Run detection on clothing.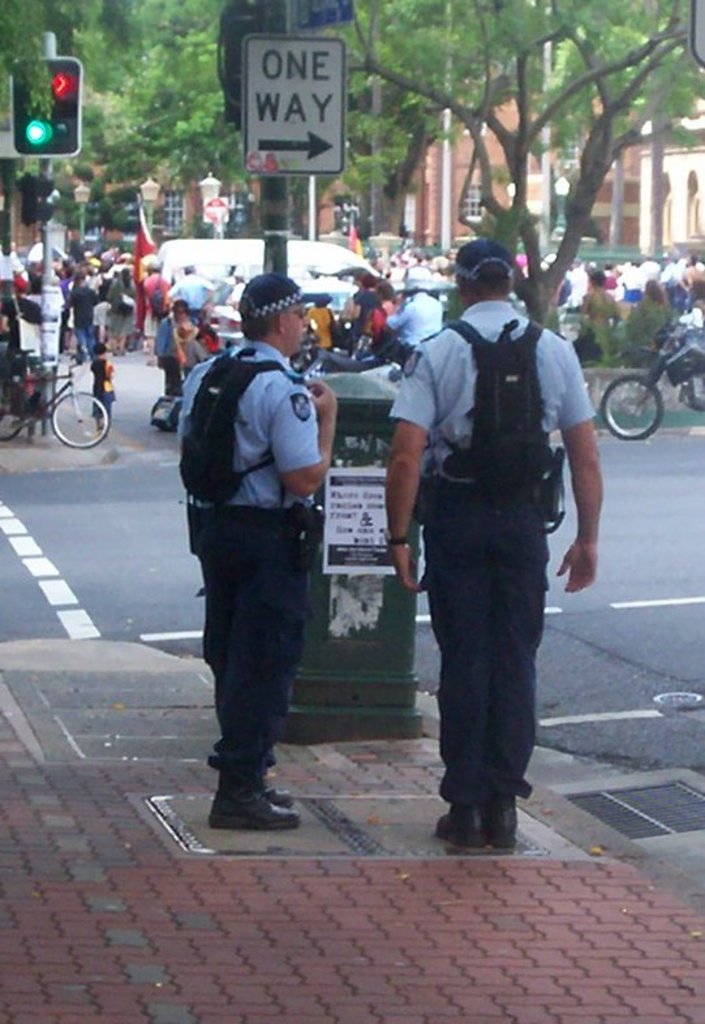
Result: 168 275 212 322.
